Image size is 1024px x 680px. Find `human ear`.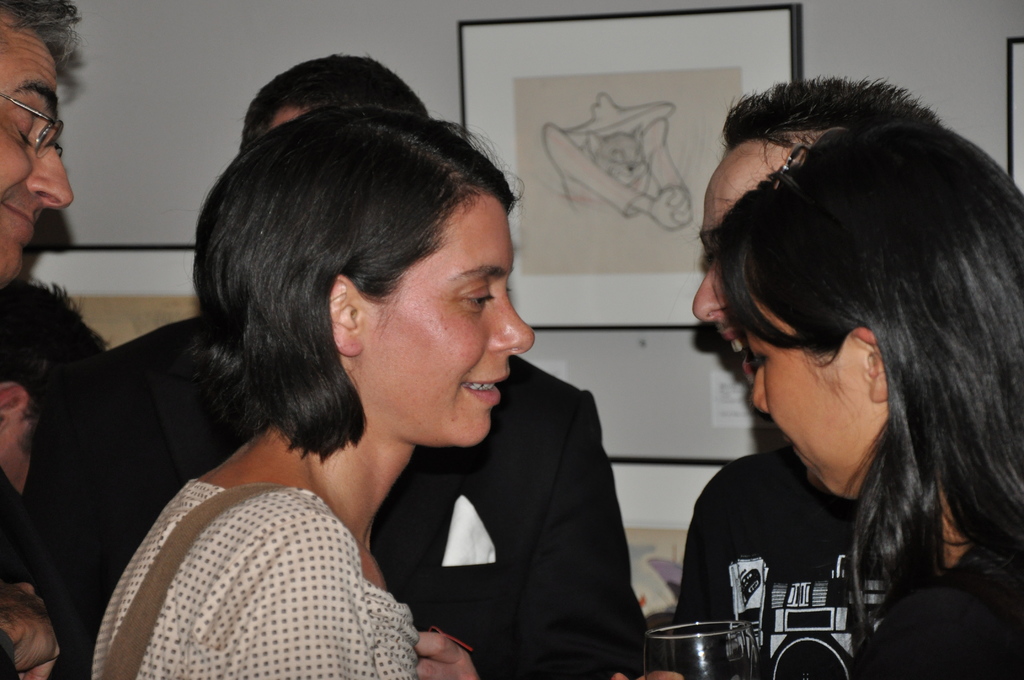
crop(851, 329, 892, 404).
